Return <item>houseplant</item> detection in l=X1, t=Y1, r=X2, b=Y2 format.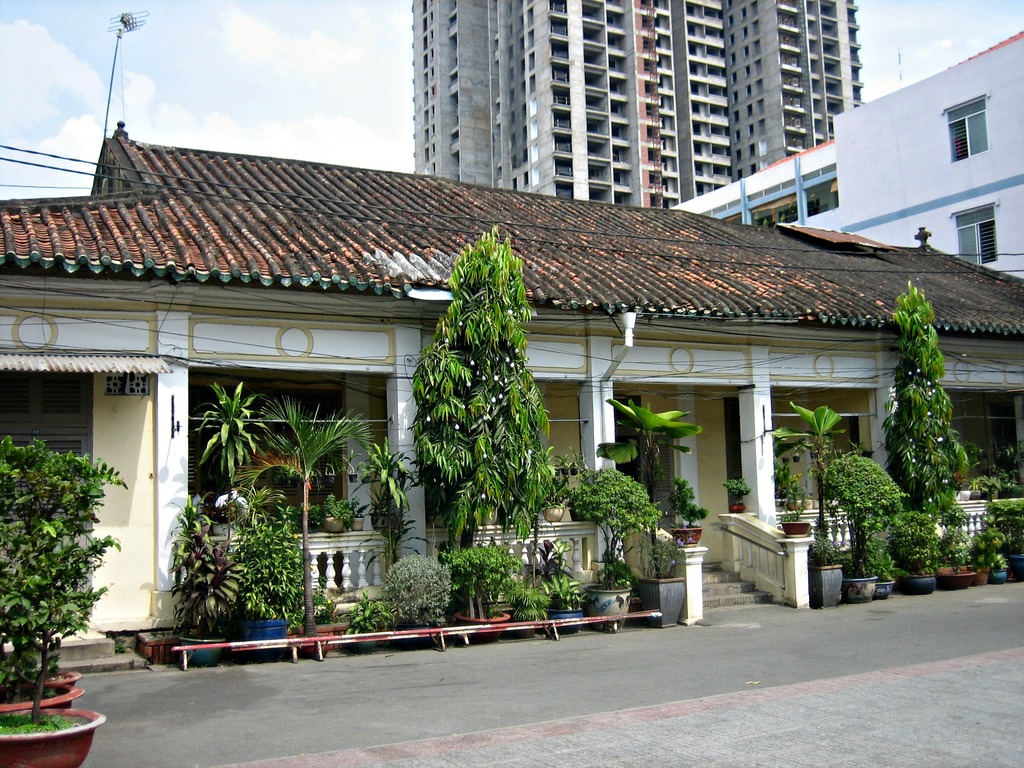
l=0, t=434, r=137, b=683.
